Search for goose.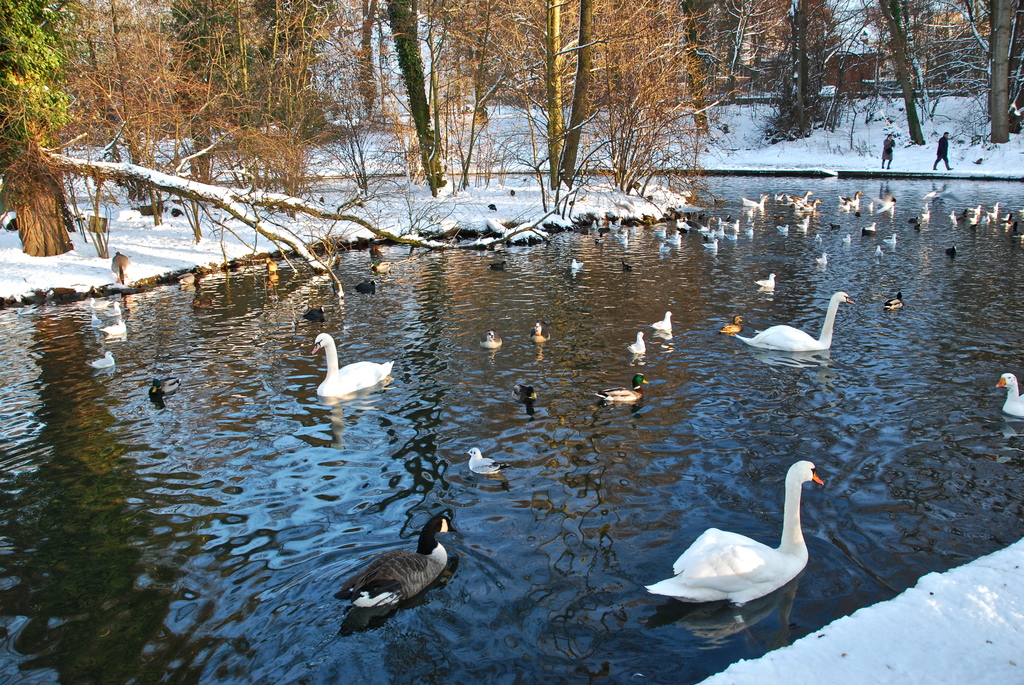
Found at locate(312, 332, 394, 397).
